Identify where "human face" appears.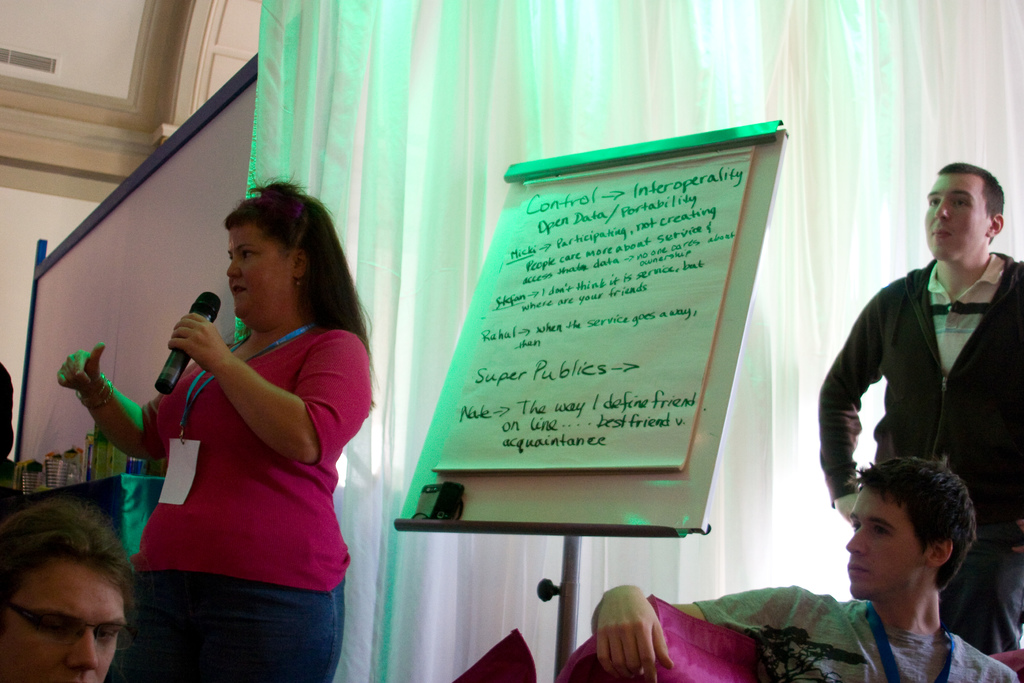
Appears at [x1=849, y1=485, x2=929, y2=600].
